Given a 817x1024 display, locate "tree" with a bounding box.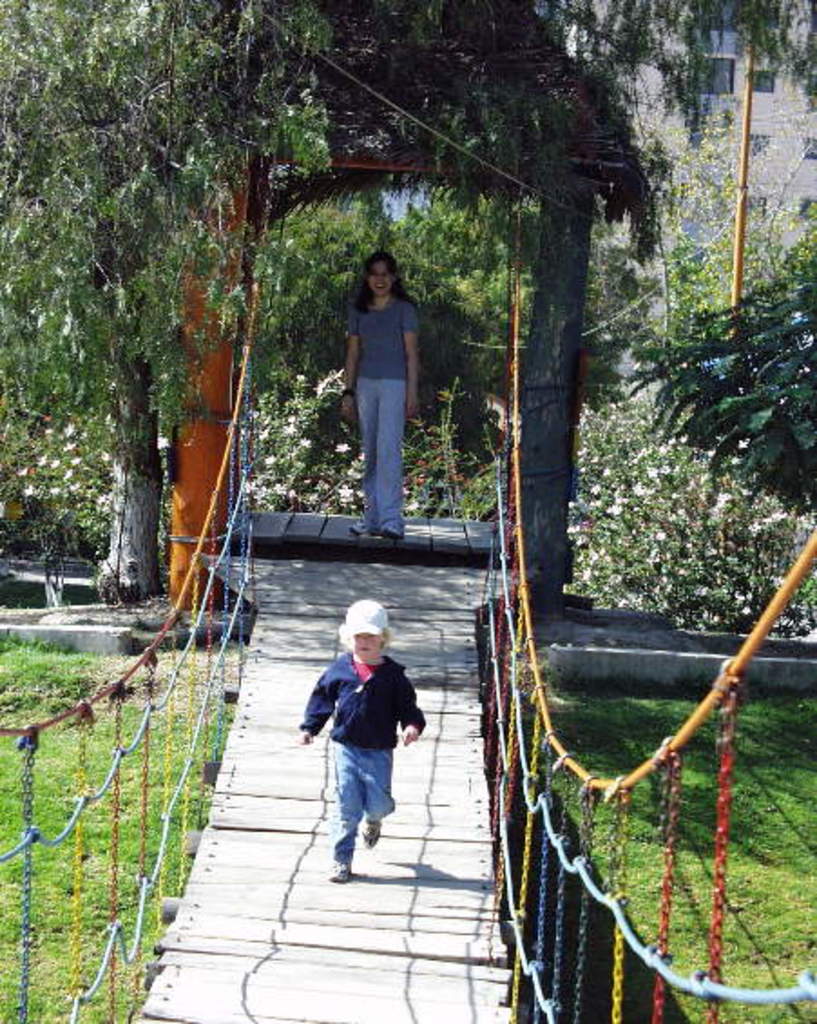
Located: region(609, 259, 815, 538).
